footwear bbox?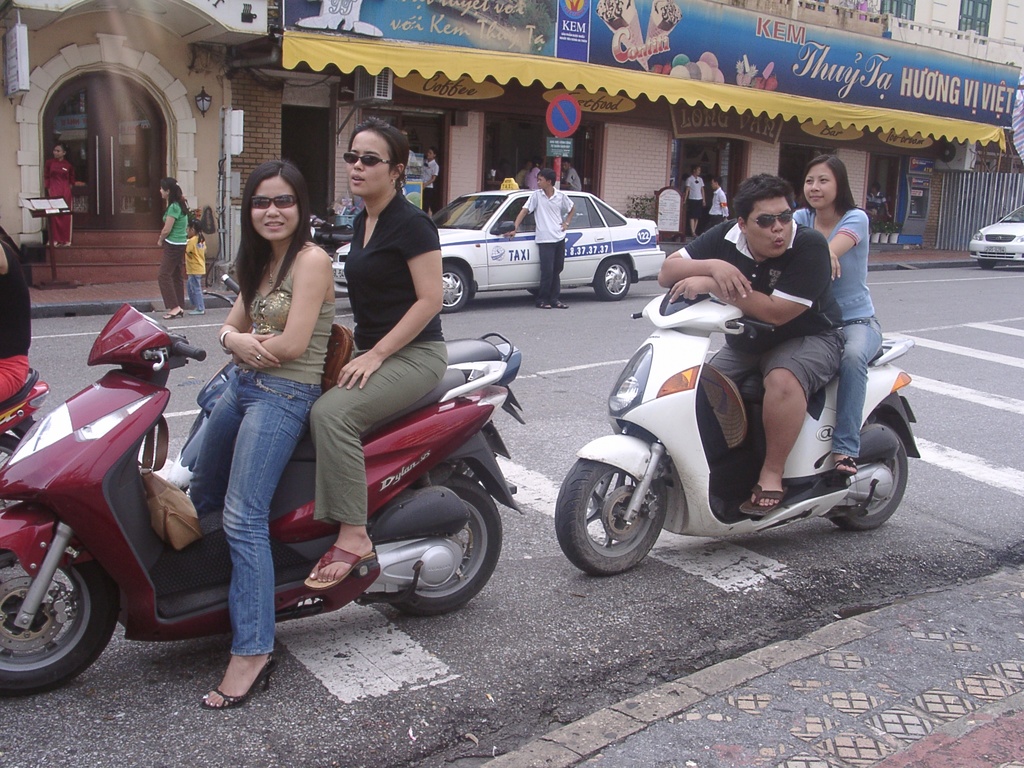
545,292,577,314
